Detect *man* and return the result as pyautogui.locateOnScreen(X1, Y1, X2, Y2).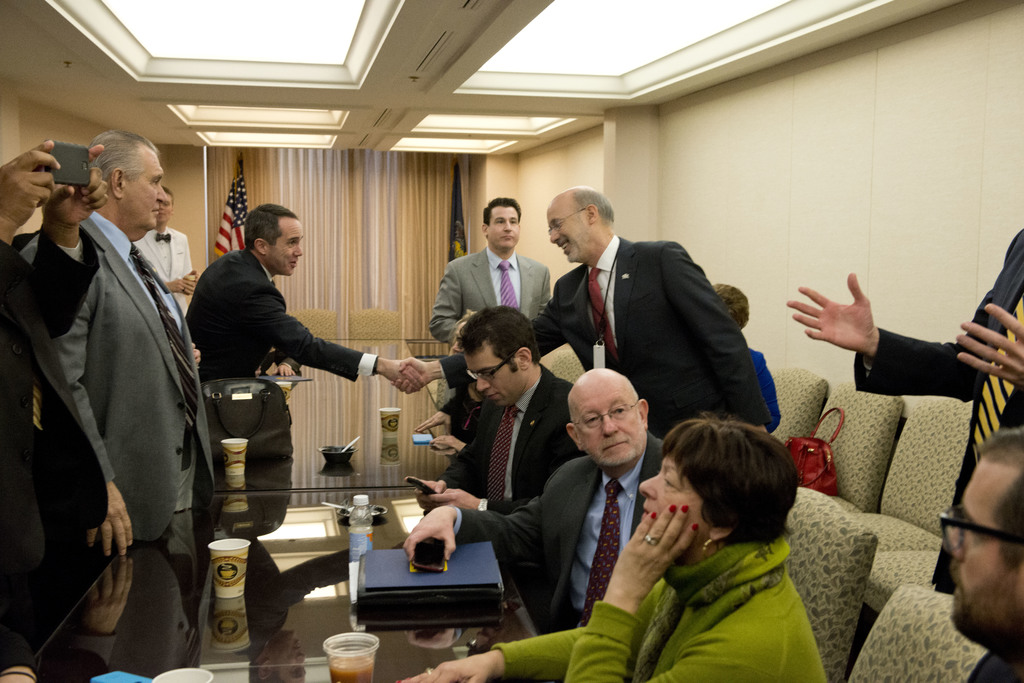
pyautogui.locateOnScreen(428, 197, 553, 414).
